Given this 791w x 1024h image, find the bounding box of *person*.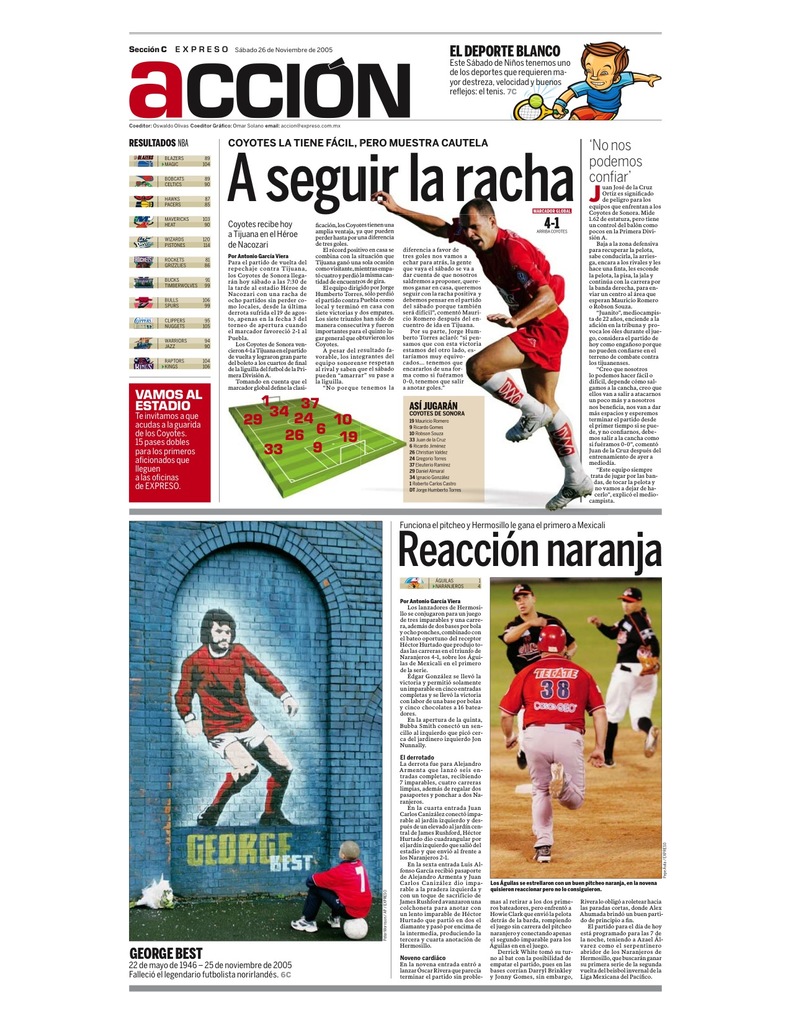
detection(587, 586, 659, 769).
